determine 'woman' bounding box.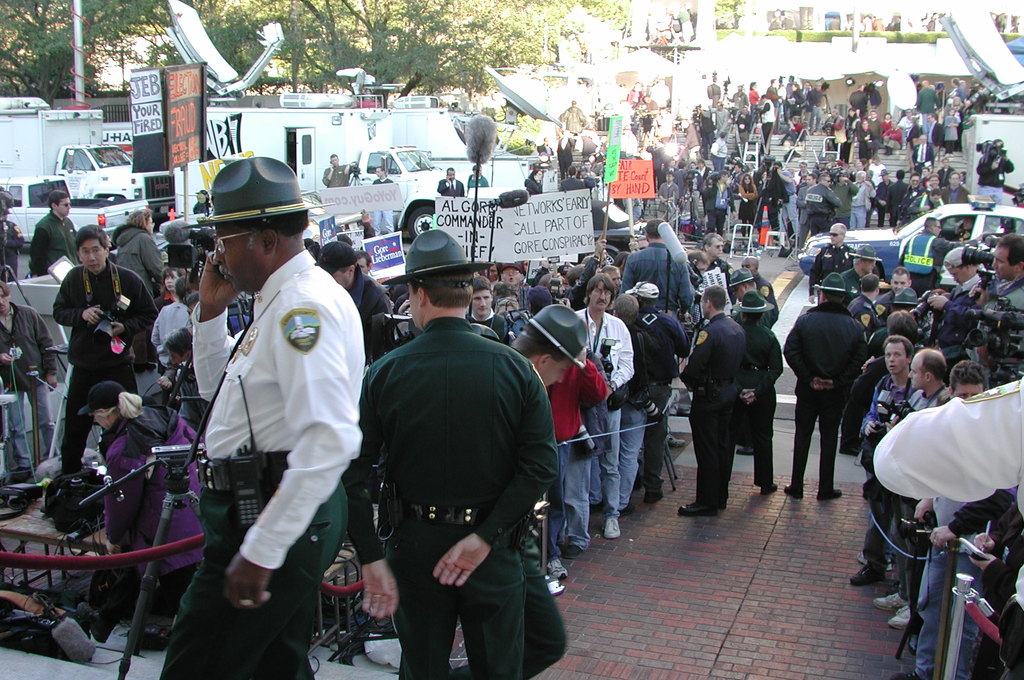
Determined: box(150, 264, 193, 324).
